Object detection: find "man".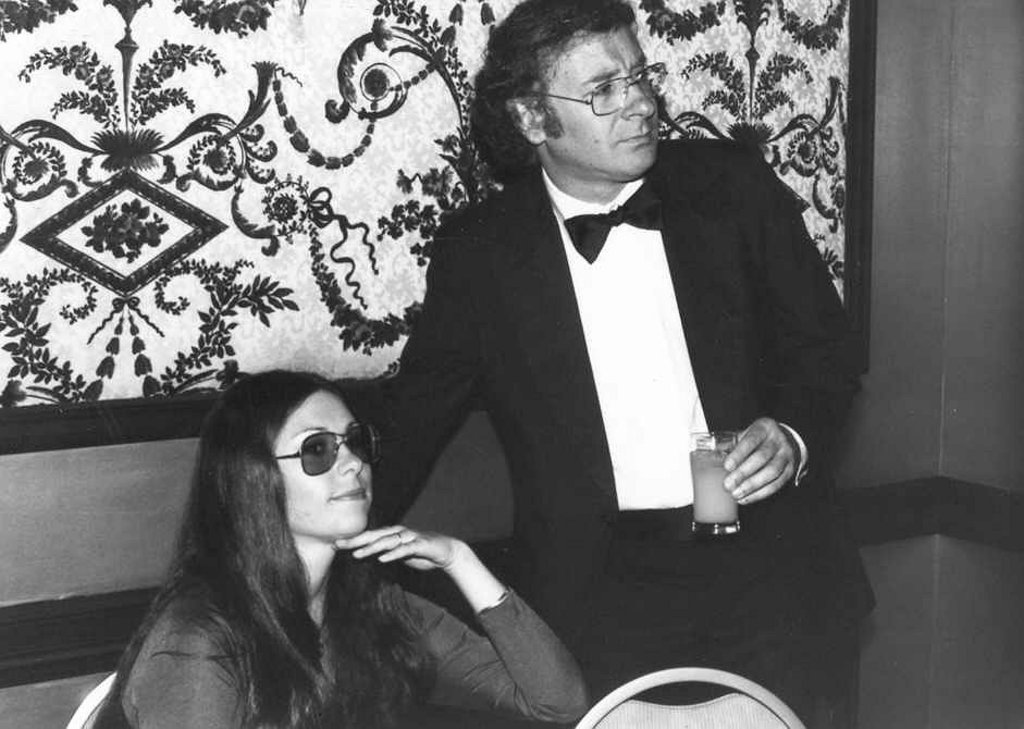
{"left": 358, "top": 20, "right": 837, "bottom": 672}.
